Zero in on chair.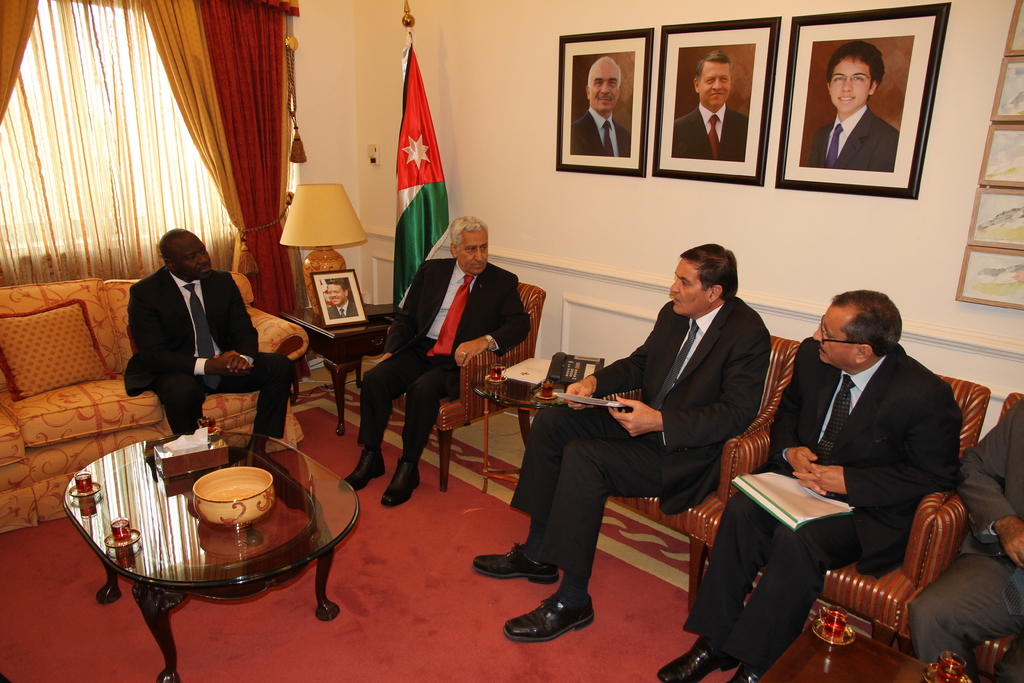
Zeroed in: (left=395, top=282, right=548, bottom=495).
